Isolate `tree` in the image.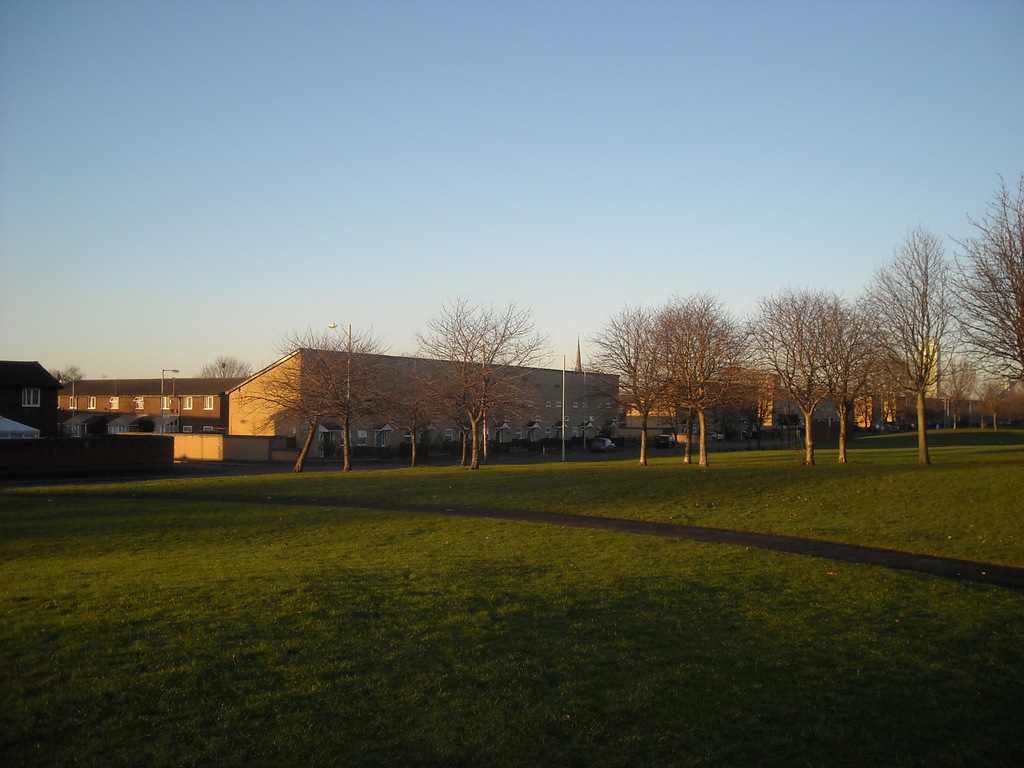
Isolated region: (234,310,419,479).
